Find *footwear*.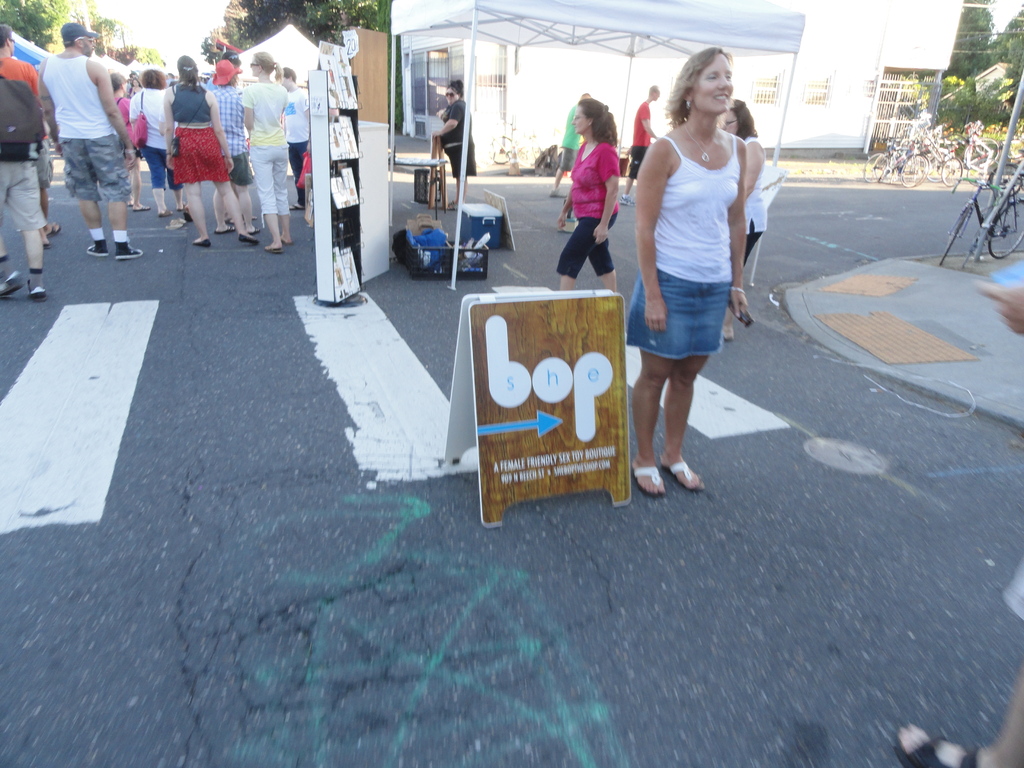
(0, 268, 23, 297).
